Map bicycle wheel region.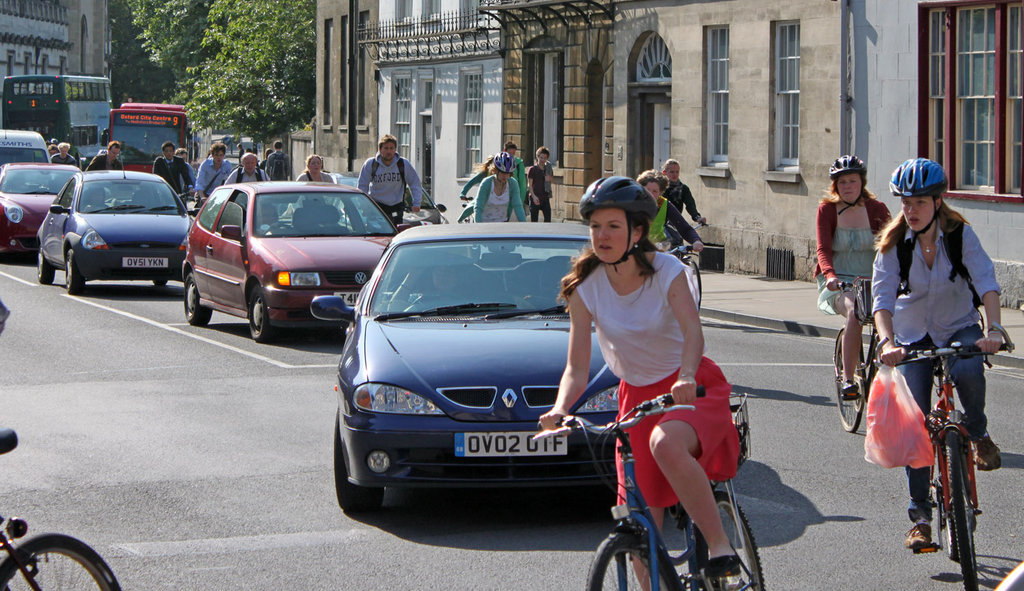
Mapped to 687 255 700 316.
